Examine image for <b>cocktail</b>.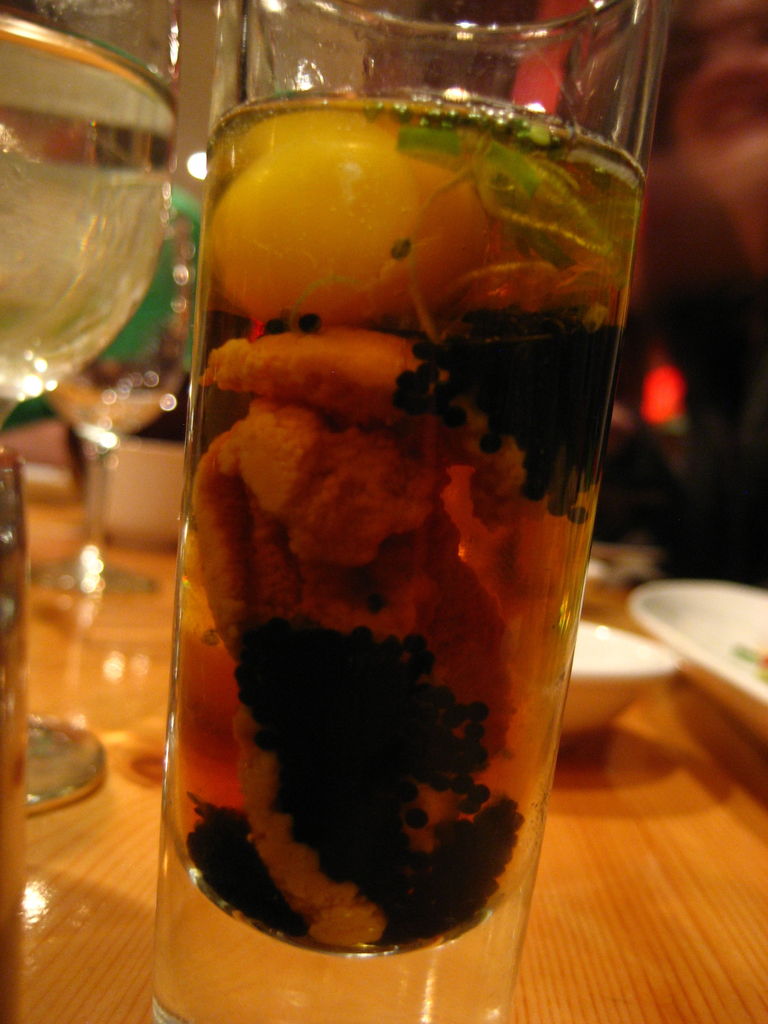
Examination result: x1=154, y1=0, x2=673, y2=1023.
